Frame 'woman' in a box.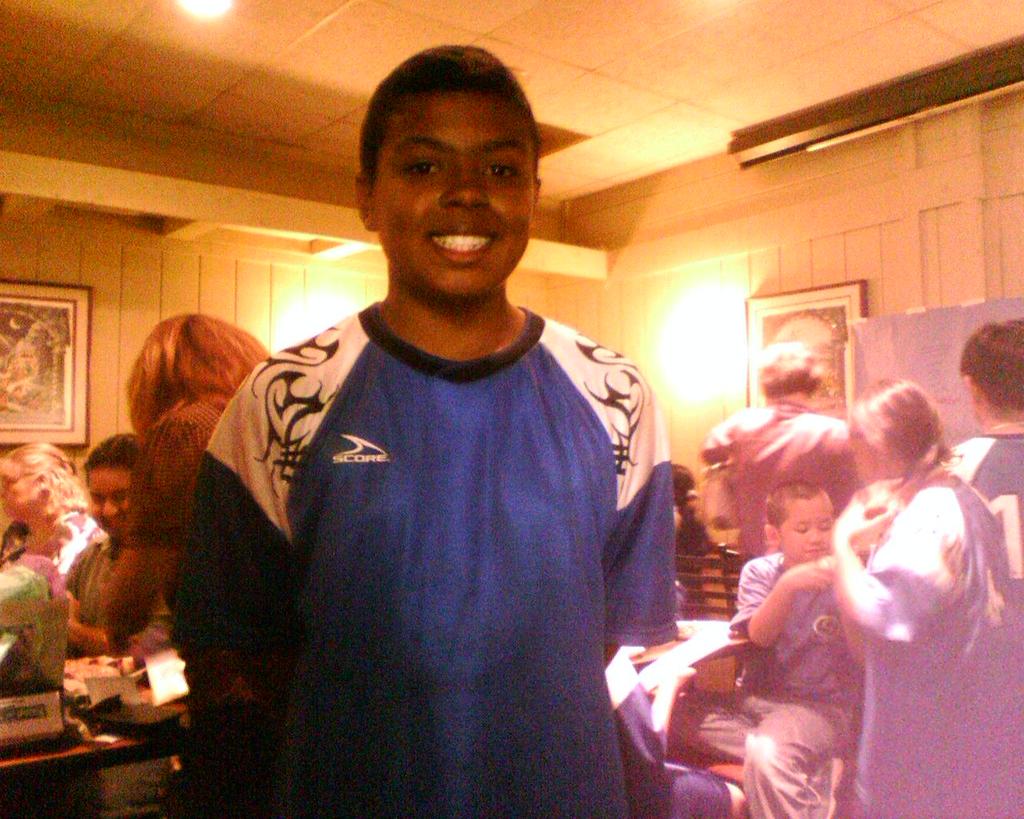
pyautogui.locateOnScreen(0, 443, 104, 645).
